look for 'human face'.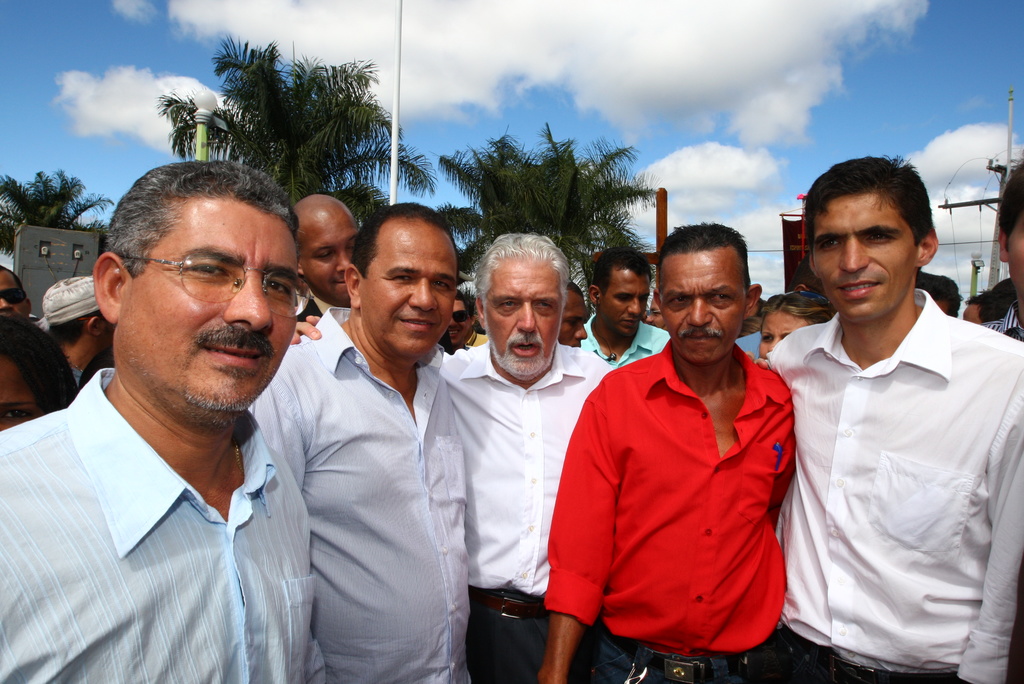
Found: [364,221,455,365].
